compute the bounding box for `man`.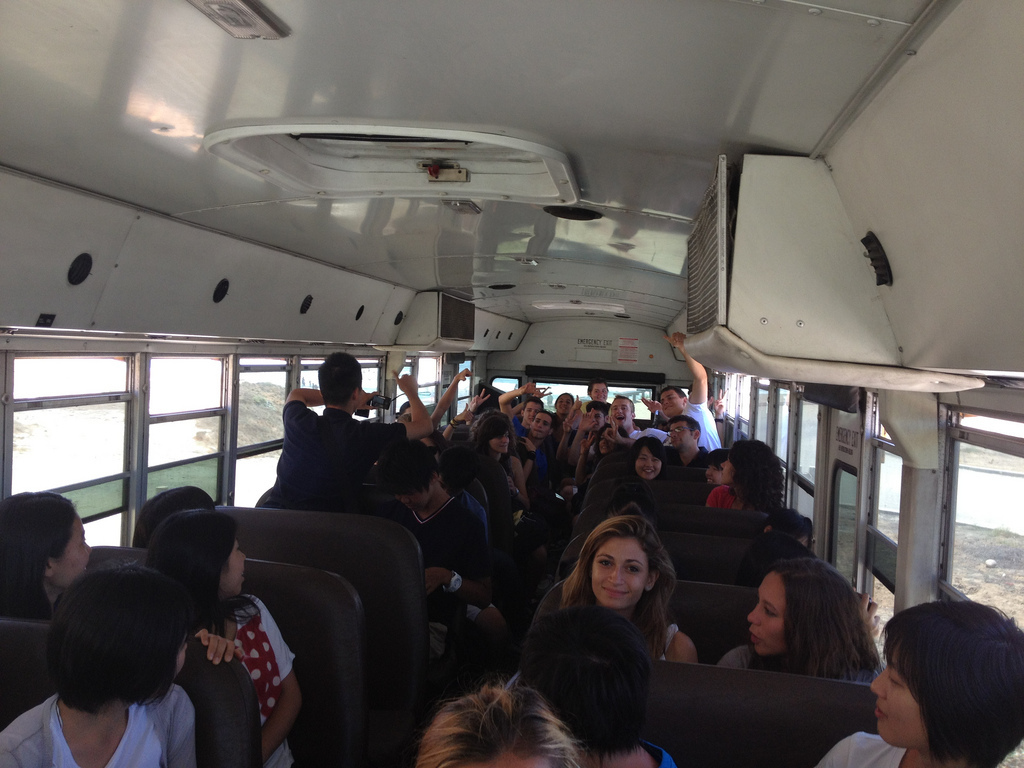
{"left": 286, "top": 354, "right": 435, "bottom": 529}.
